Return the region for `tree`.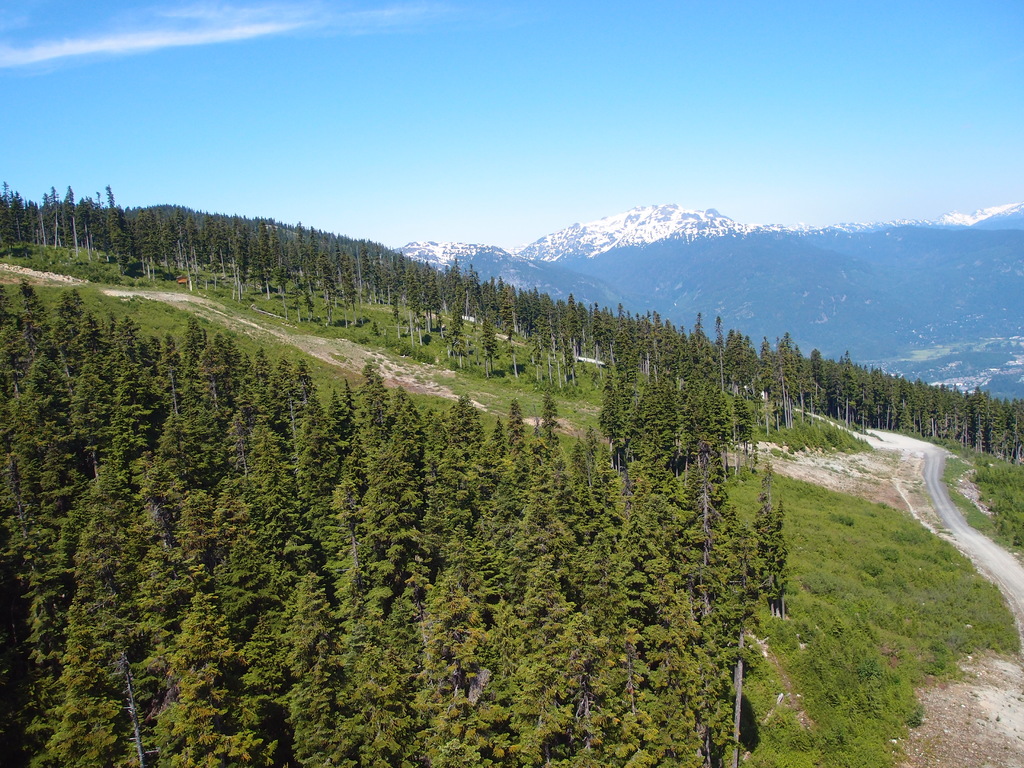
(x1=482, y1=316, x2=500, y2=371).
